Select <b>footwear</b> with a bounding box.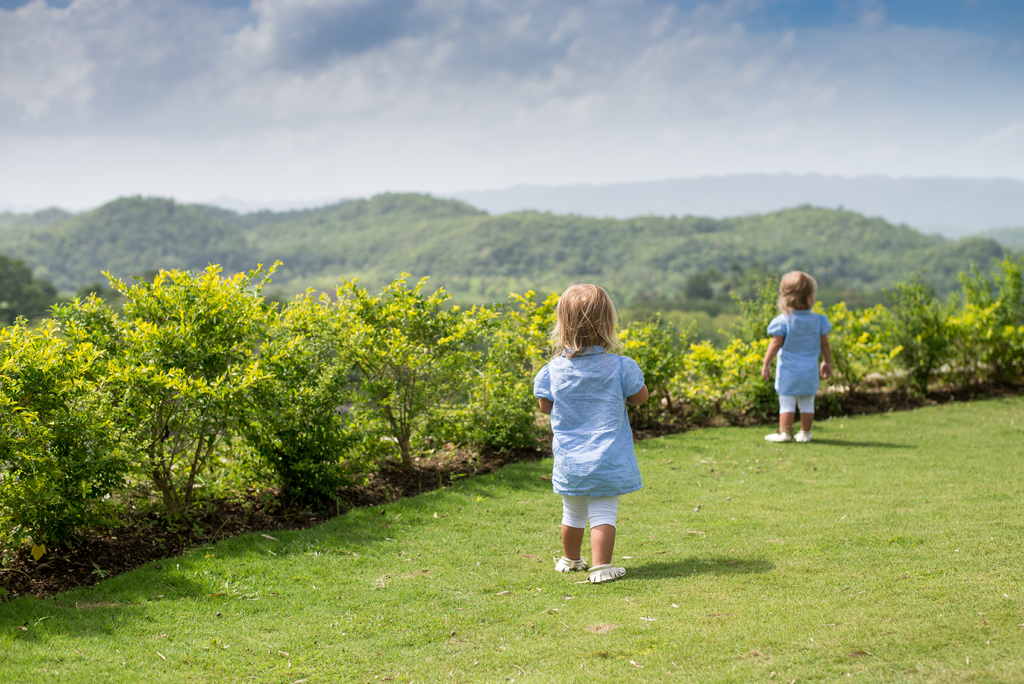
crop(555, 556, 589, 574).
